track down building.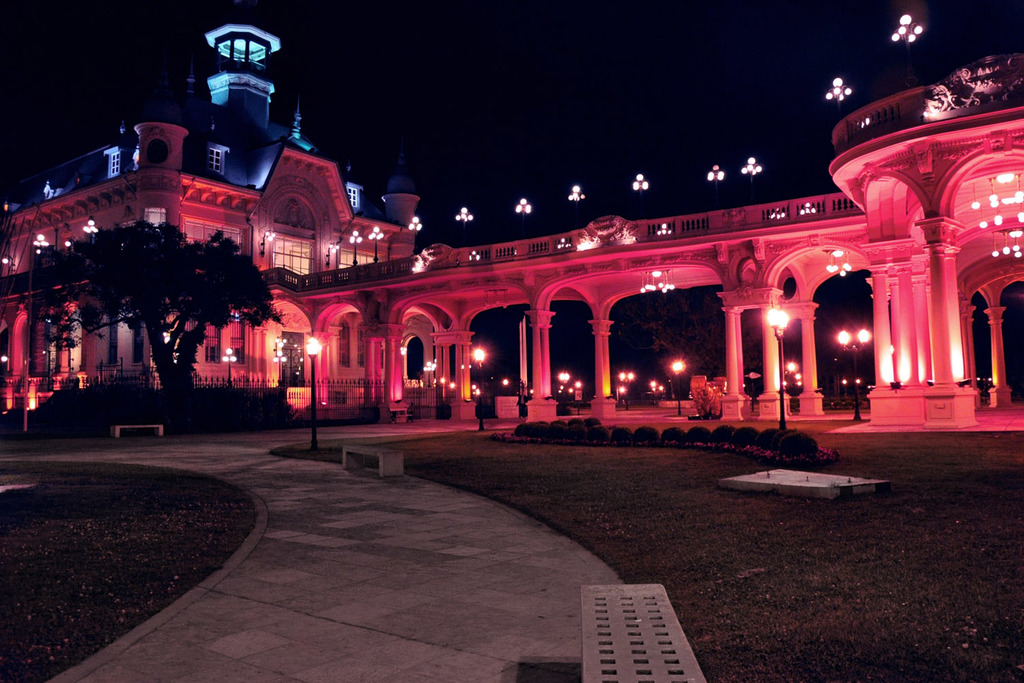
Tracked to [left=0, top=22, right=1023, bottom=428].
